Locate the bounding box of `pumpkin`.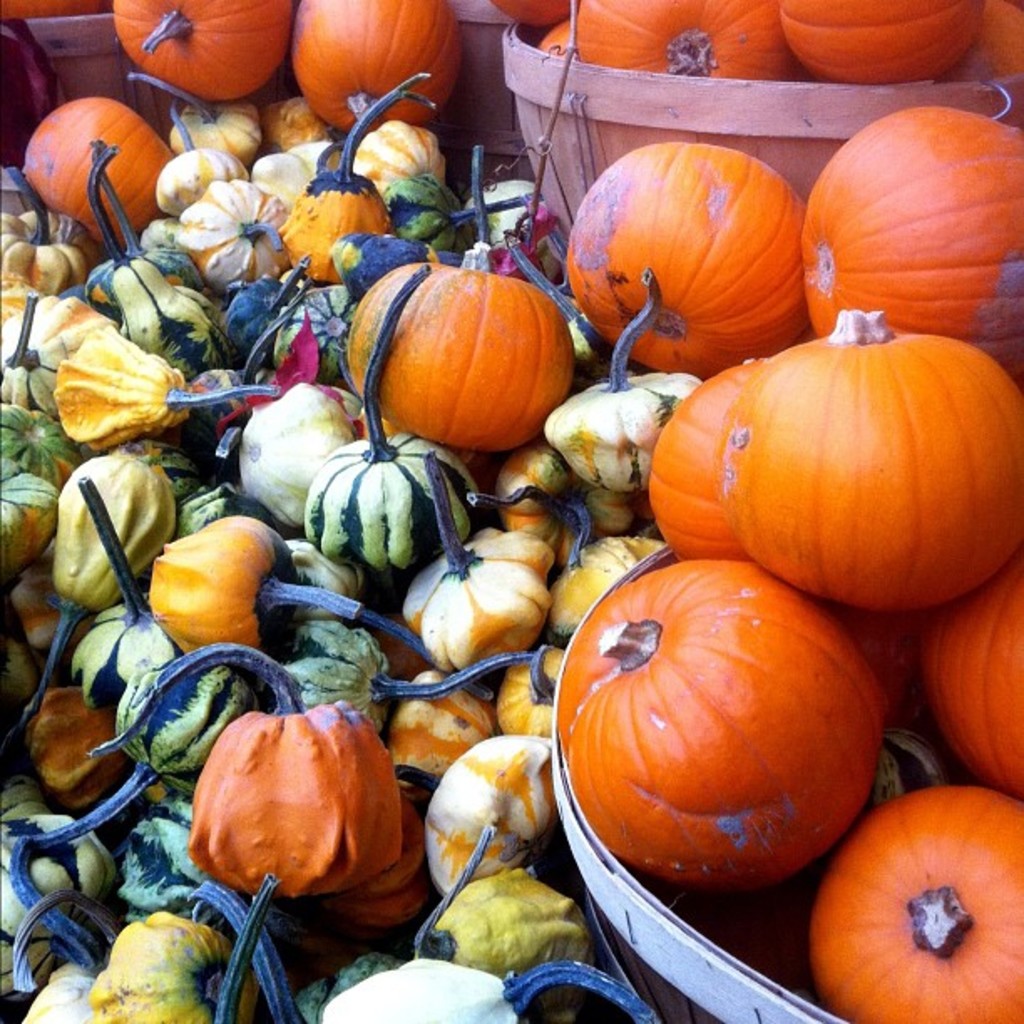
Bounding box: {"left": 649, "top": 345, "right": 780, "bottom": 561}.
